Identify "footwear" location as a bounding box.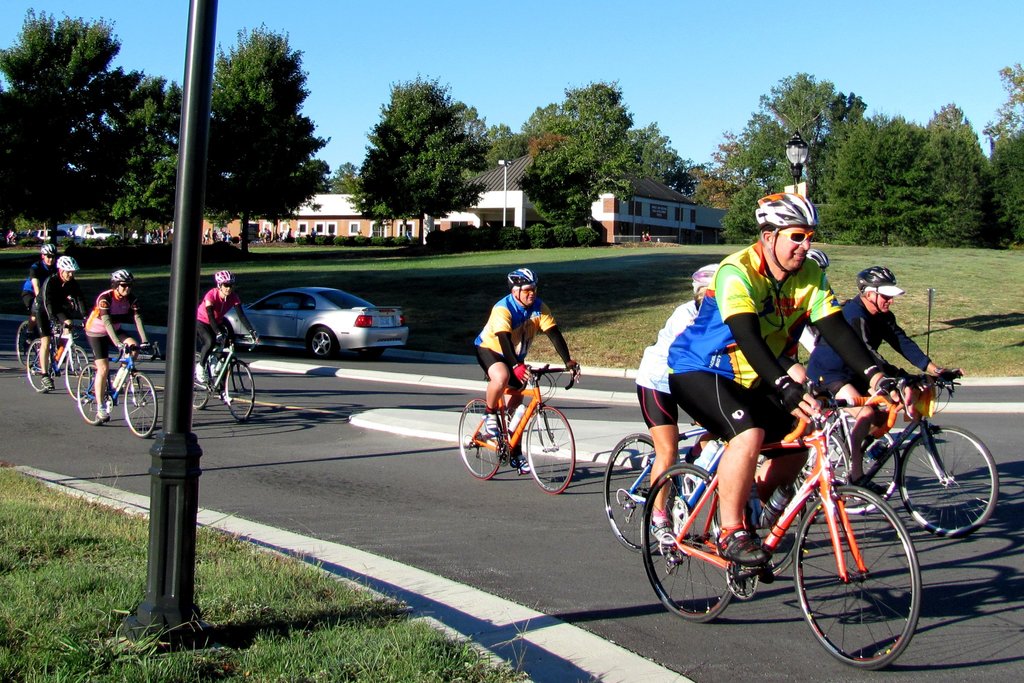
<bbox>190, 360, 212, 384</bbox>.
